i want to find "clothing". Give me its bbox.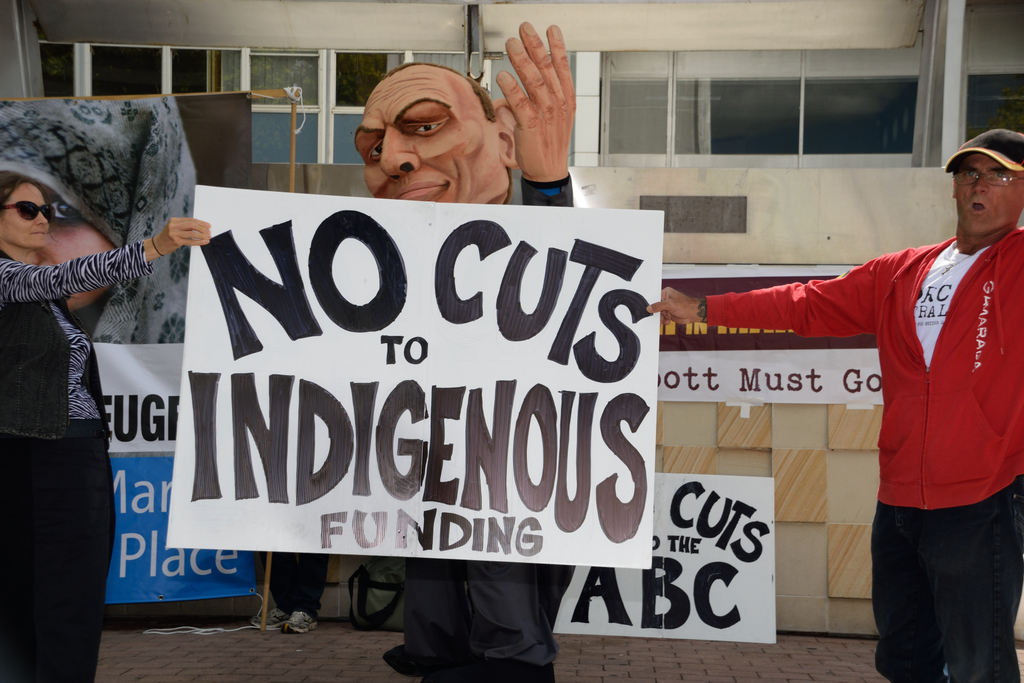
<bbox>0, 238, 151, 682</bbox>.
